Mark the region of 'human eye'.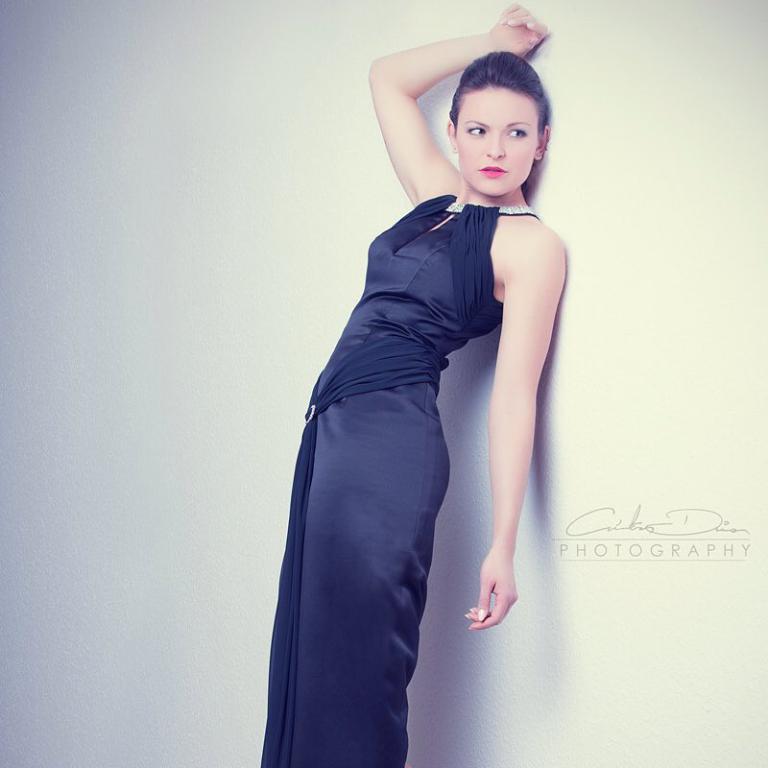
Region: <region>466, 123, 484, 140</region>.
